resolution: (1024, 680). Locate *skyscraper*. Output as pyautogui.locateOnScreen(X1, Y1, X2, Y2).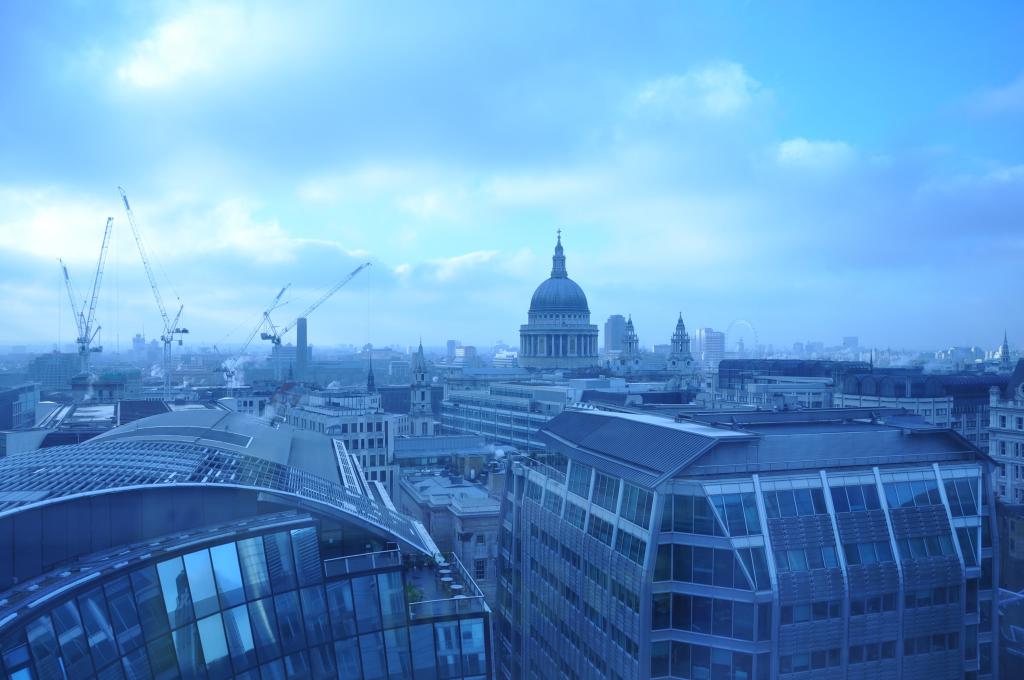
pyautogui.locateOnScreen(0, 401, 500, 676).
